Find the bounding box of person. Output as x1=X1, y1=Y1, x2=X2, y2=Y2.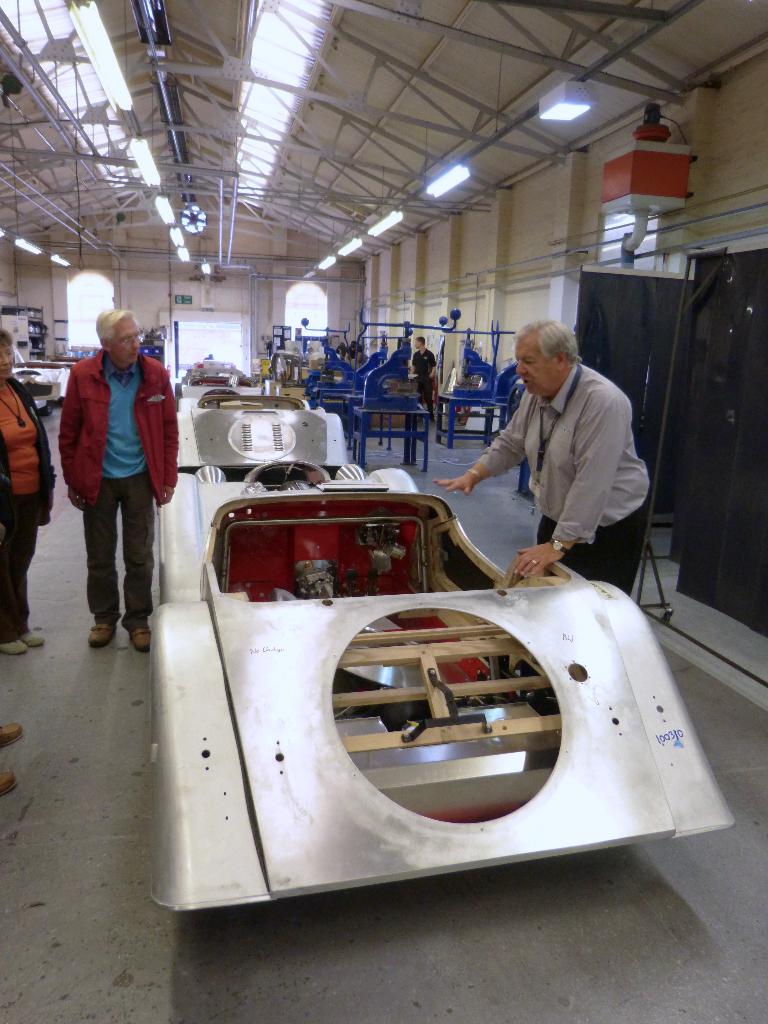
x1=458, y1=301, x2=648, y2=596.
